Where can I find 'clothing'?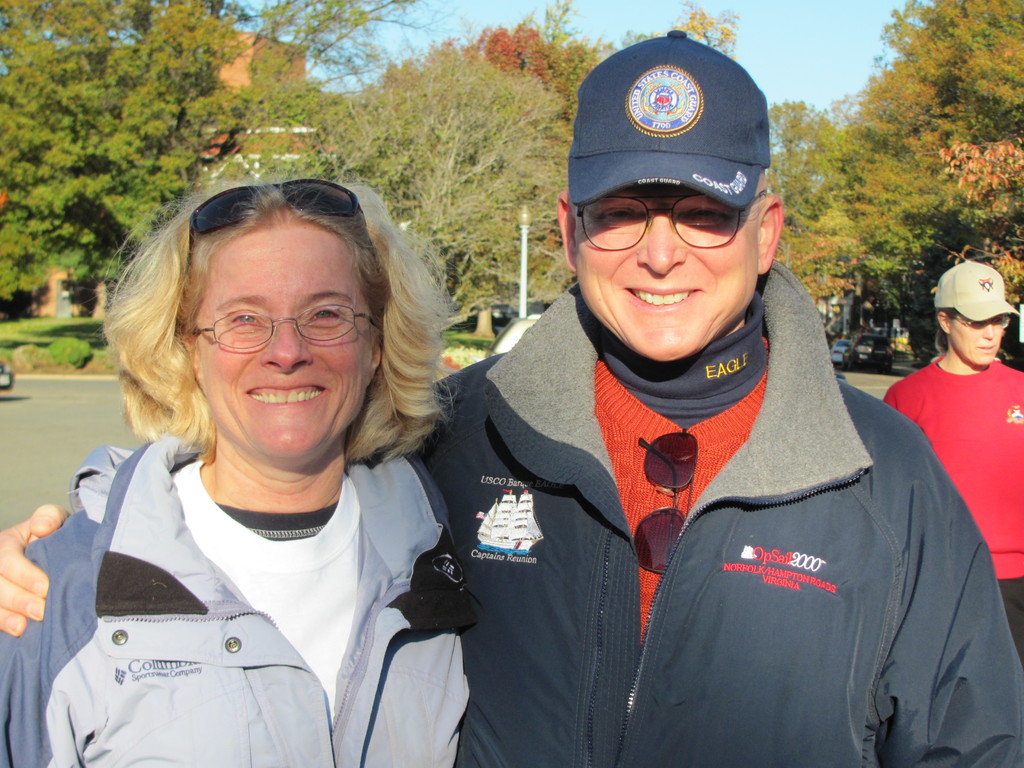
You can find it at (left=435, top=275, right=1023, bottom=767).
